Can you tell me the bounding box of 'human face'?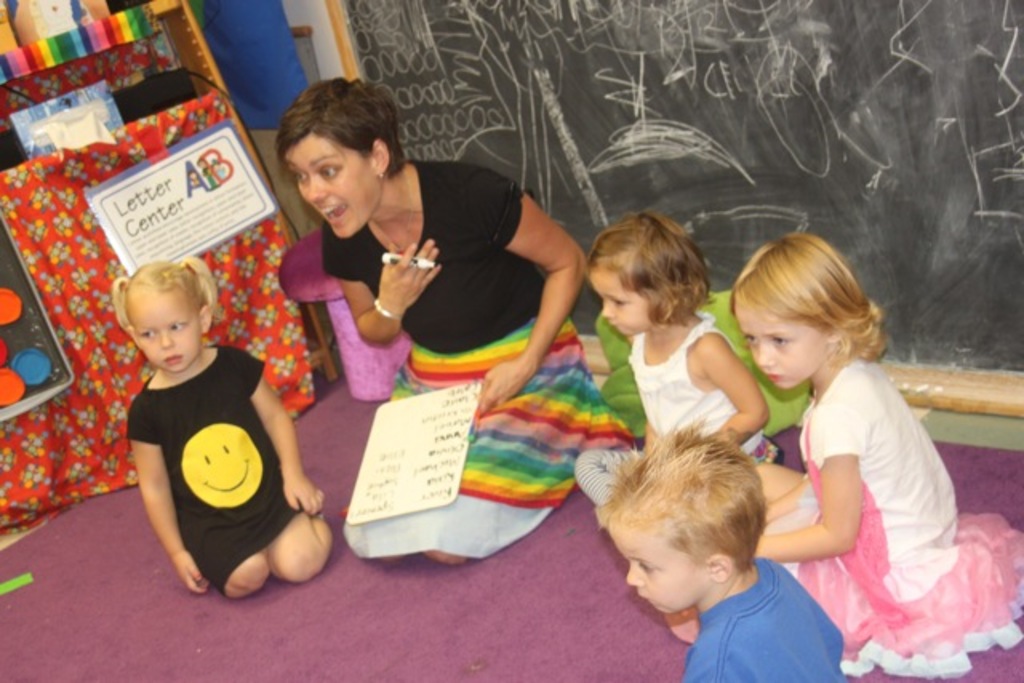
crop(598, 267, 654, 336).
